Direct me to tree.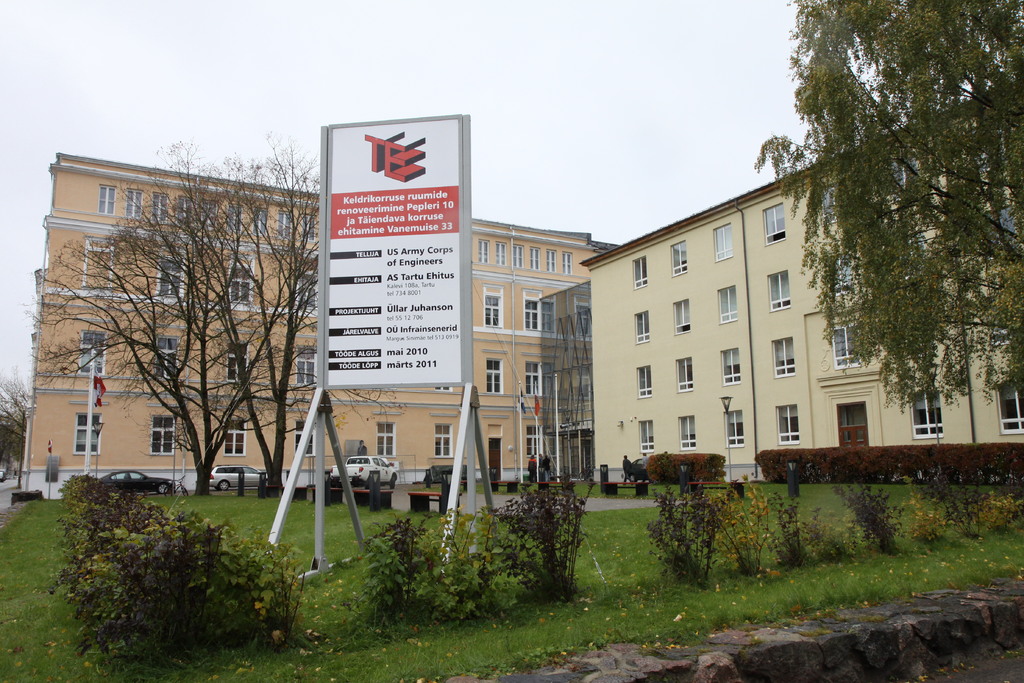
Direction: x1=160 y1=131 x2=328 y2=500.
